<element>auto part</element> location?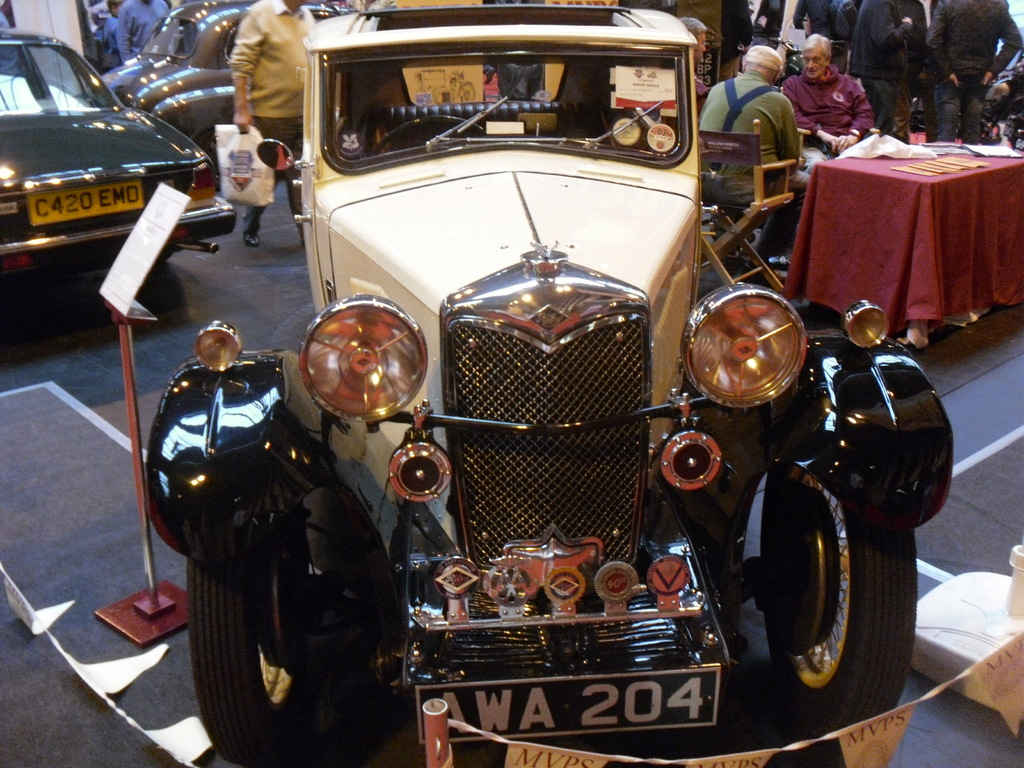
[753,466,918,730]
